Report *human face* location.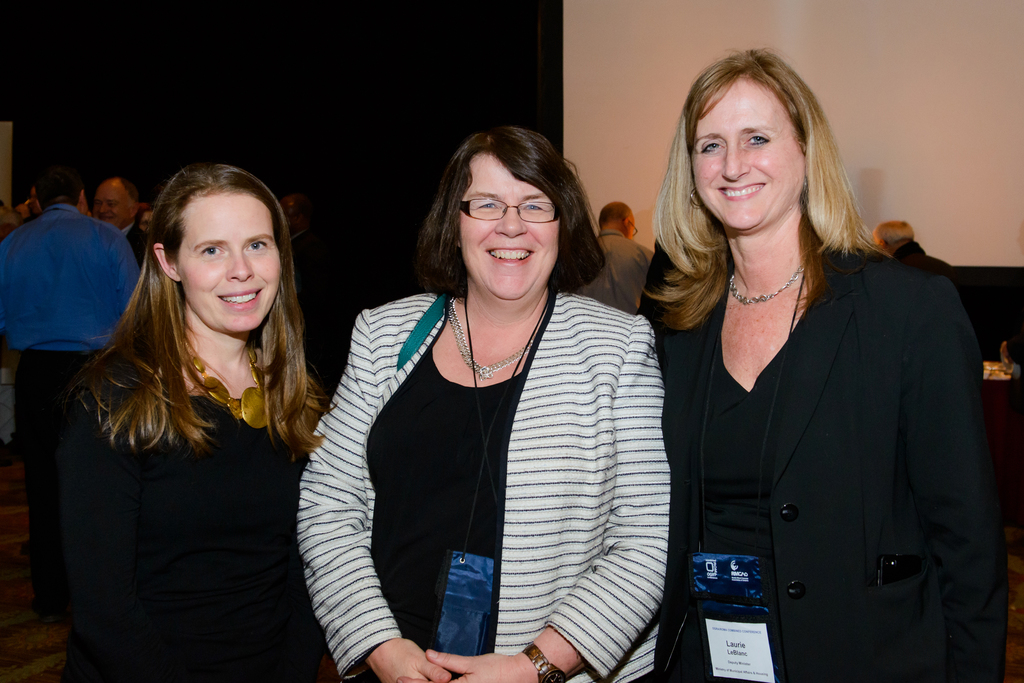
Report: {"left": 689, "top": 76, "right": 804, "bottom": 234}.
